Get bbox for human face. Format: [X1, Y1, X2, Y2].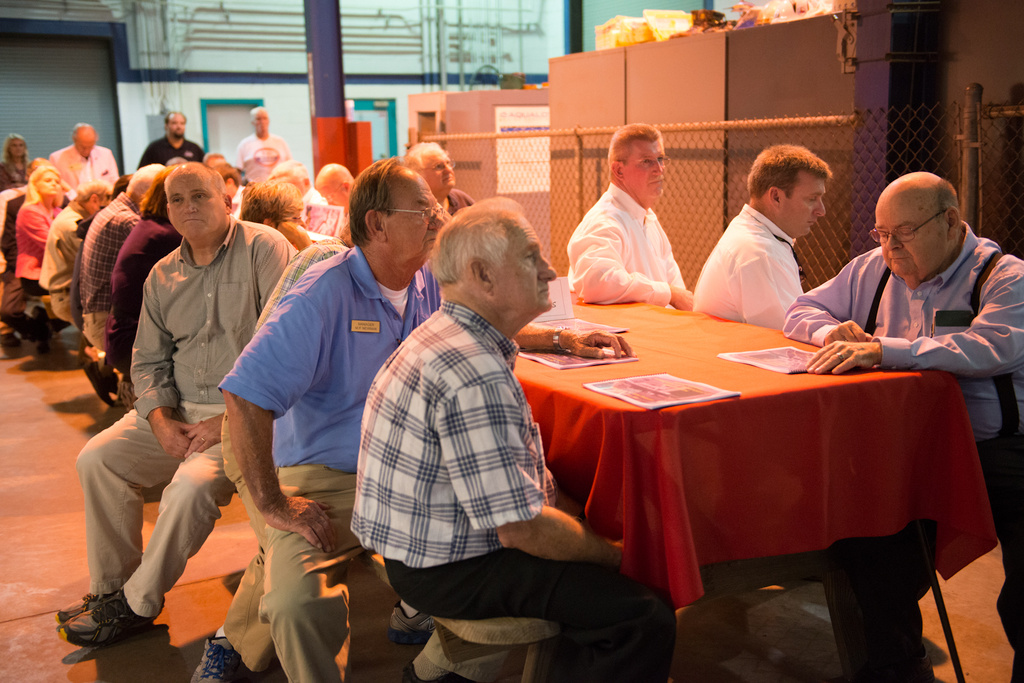
[778, 172, 827, 243].
